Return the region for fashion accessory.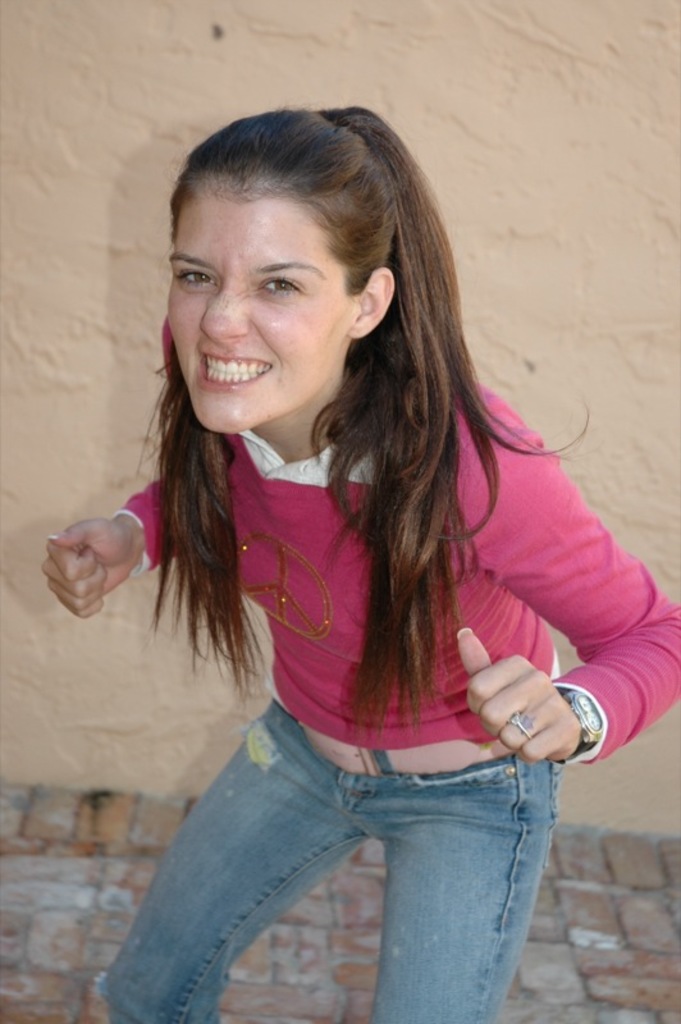
[553, 682, 602, 759].
